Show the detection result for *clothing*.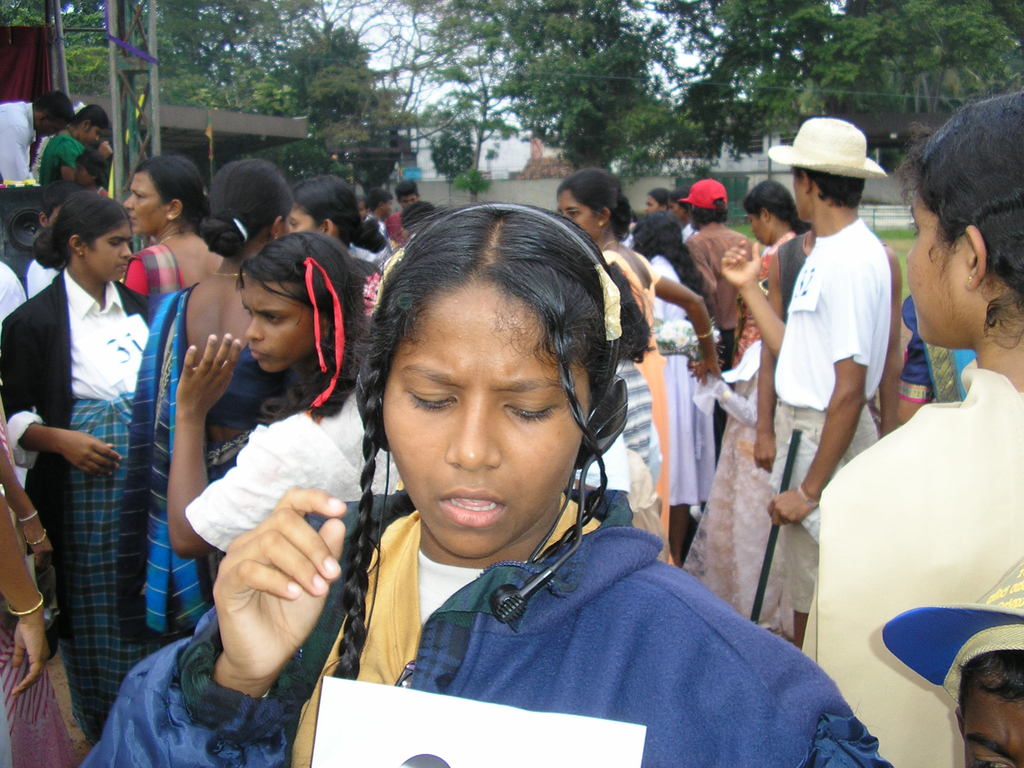
x1=120 y1=241 x2=180 y2=309.
